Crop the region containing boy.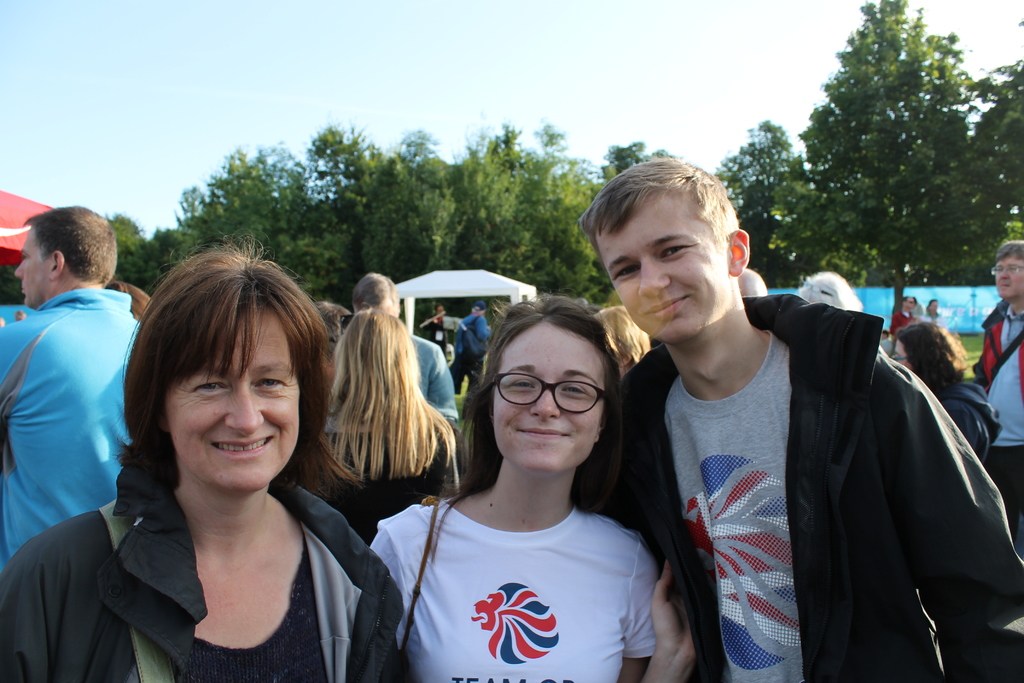
Crop region: bbox=(580, 165, 987, 673).
